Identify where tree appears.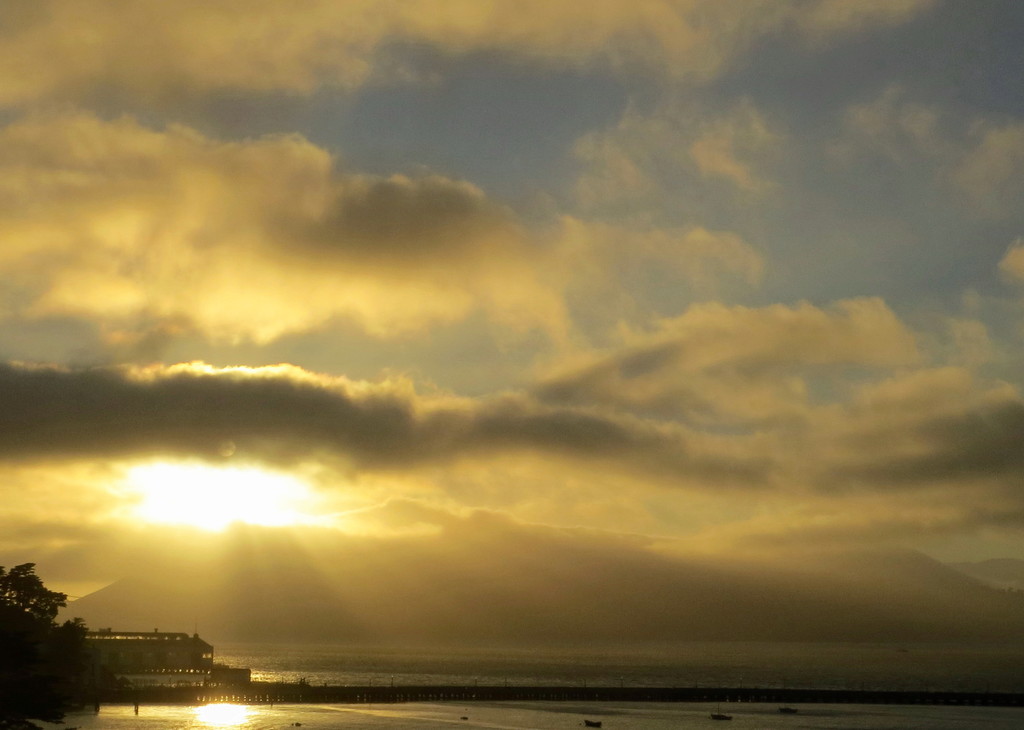
Appears at left=0, top=558, right=90, bottom=715.
